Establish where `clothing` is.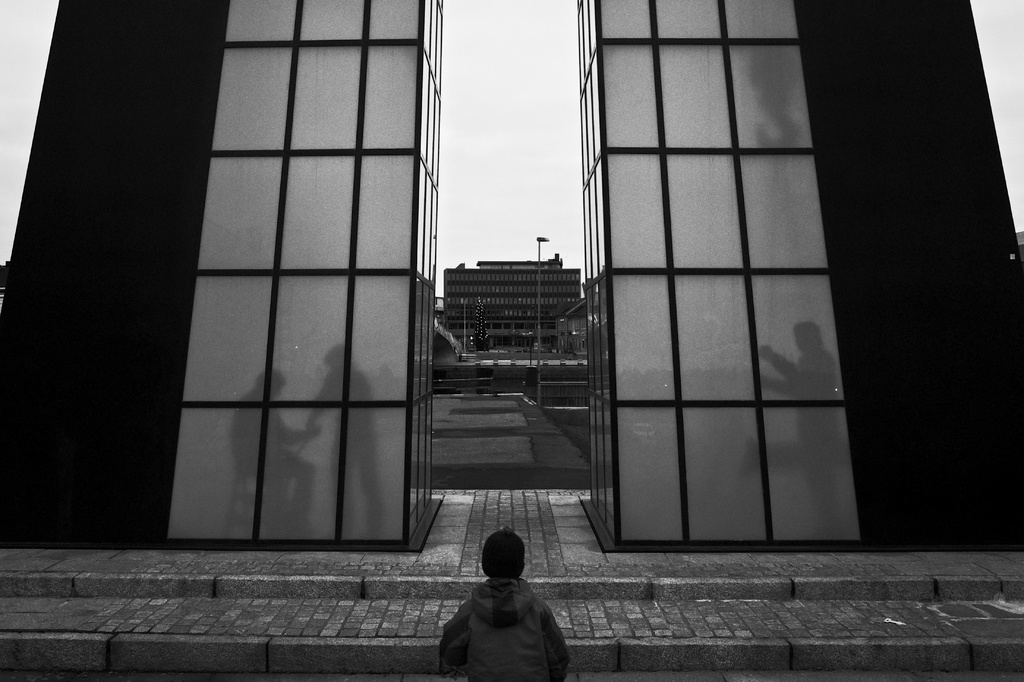
Established at 442 577 566 681.
